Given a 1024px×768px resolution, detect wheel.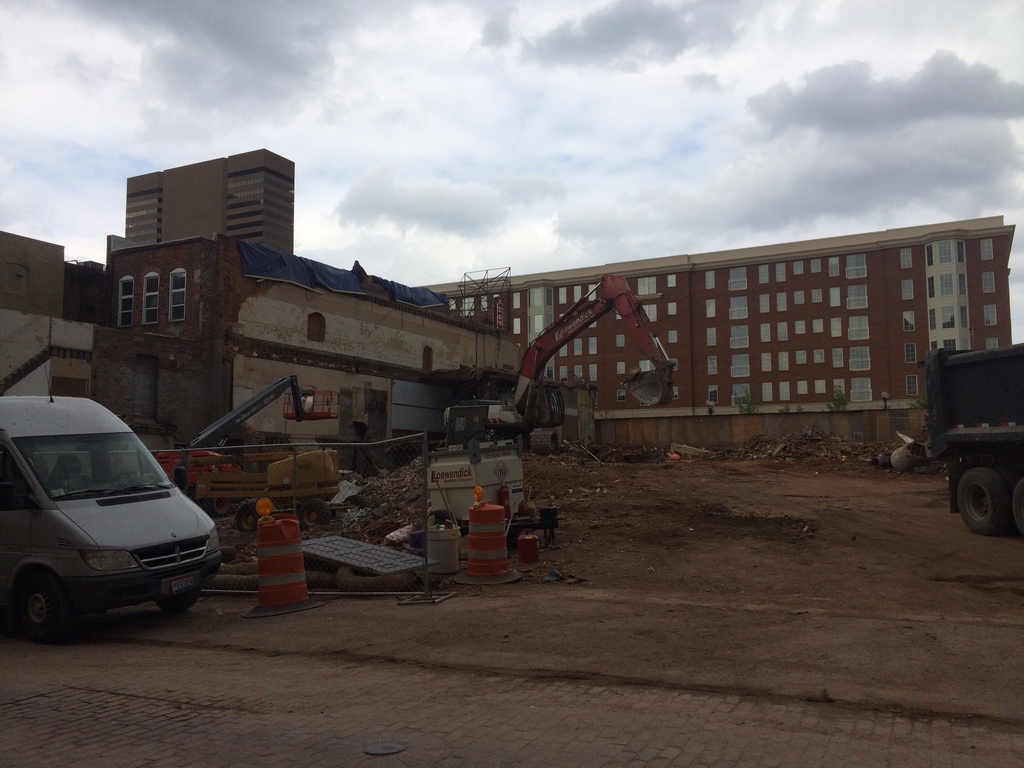
(left=109, top=471, right=136, bottom=481).
